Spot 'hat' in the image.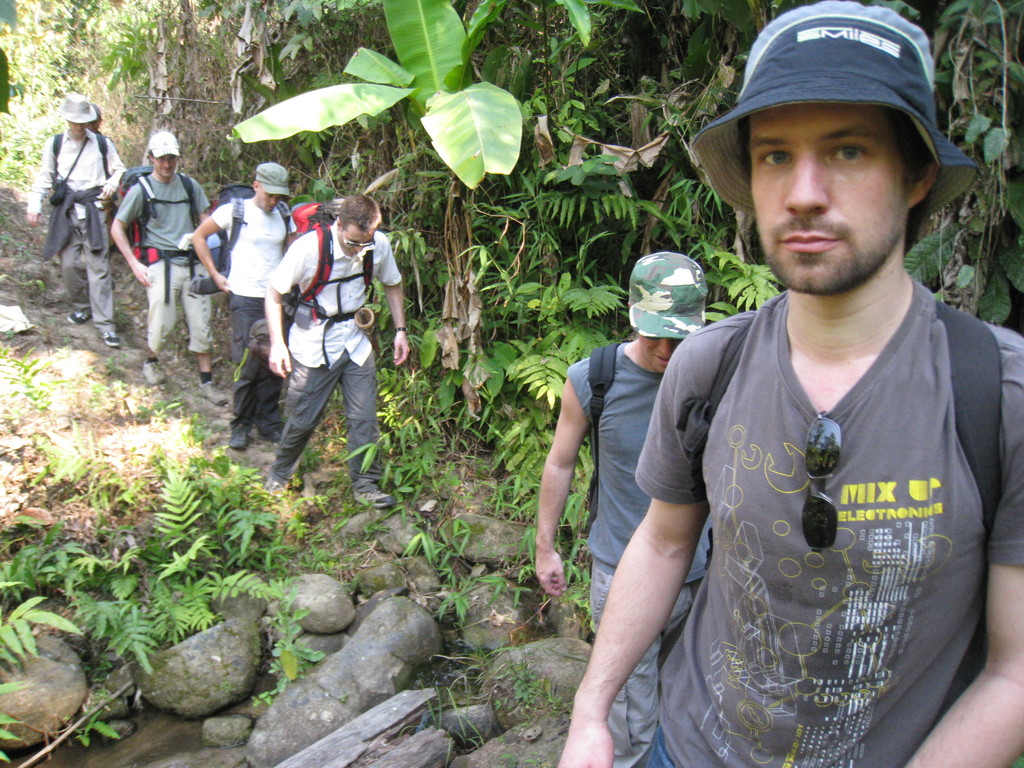
'hat' found at (148, 131, 181, 161).
